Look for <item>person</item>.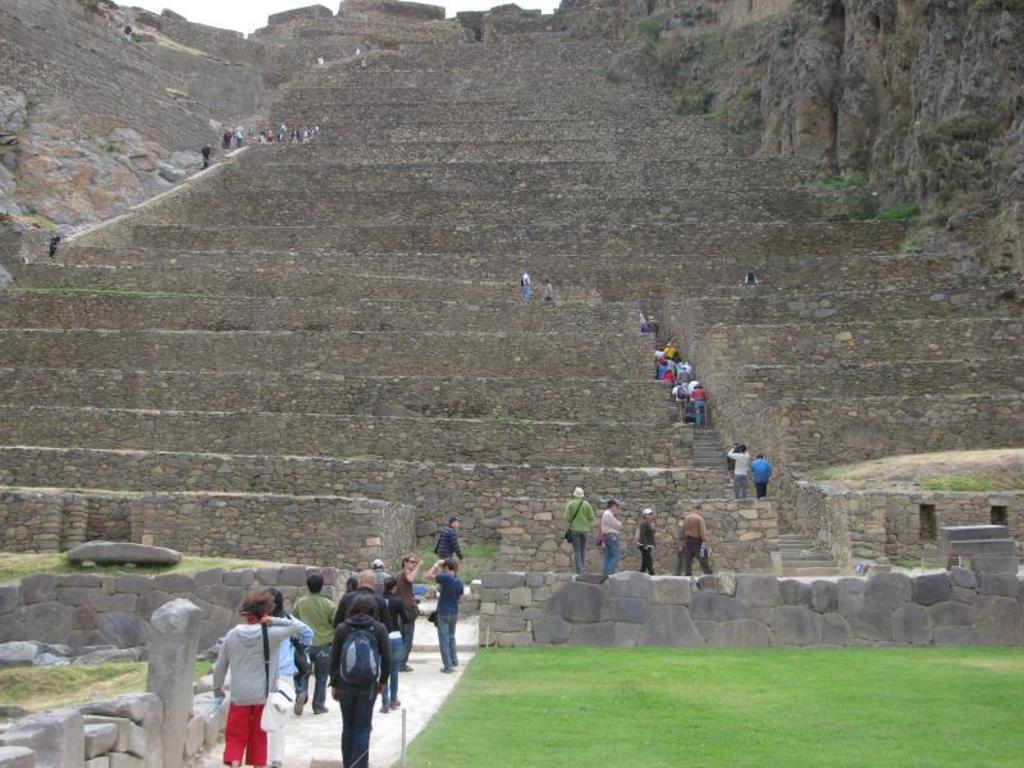
Found: bbox(518, 269, 530, 285).
